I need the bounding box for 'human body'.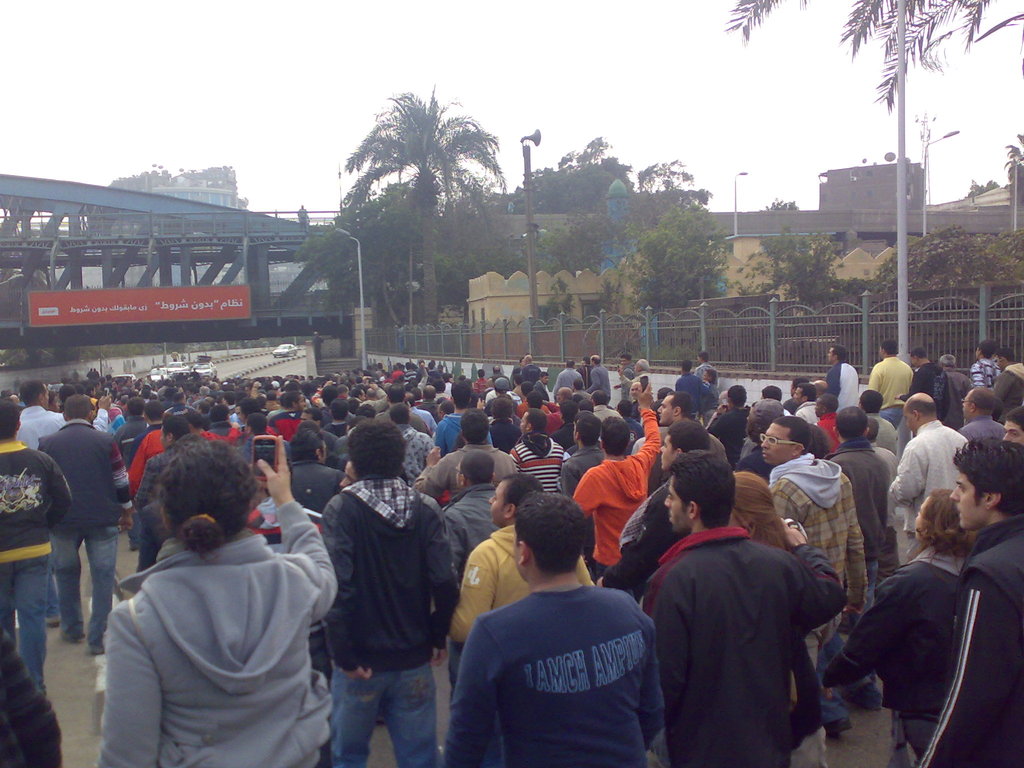
Here it is: <region>440, 477, 499, 569</region>.
